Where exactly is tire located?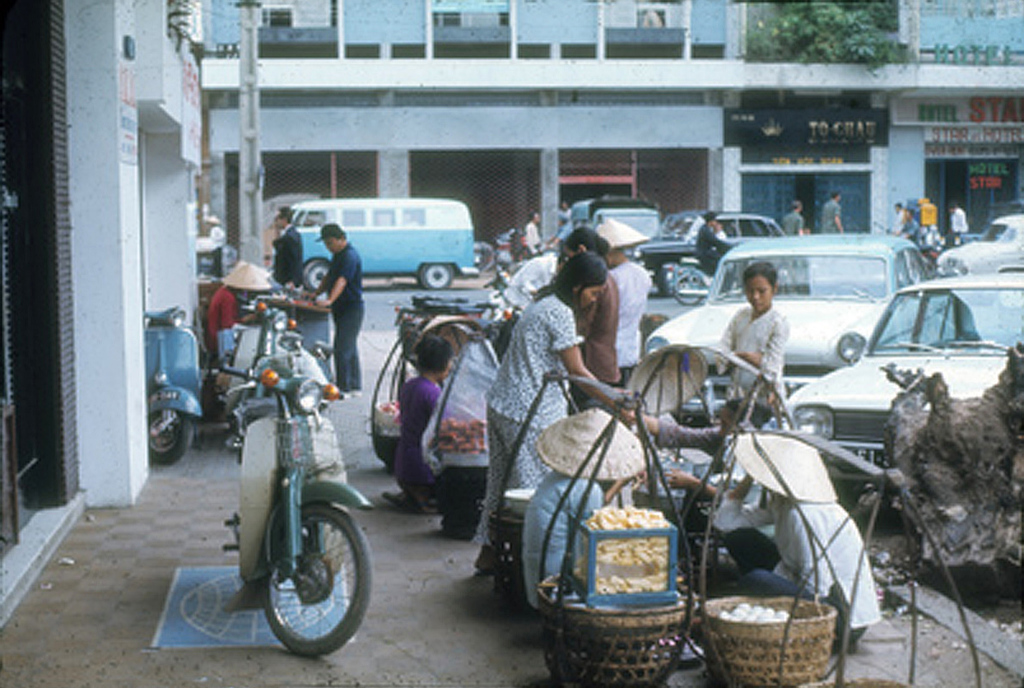
Its bounding box is bbox=[665, 265, 707, 307].
